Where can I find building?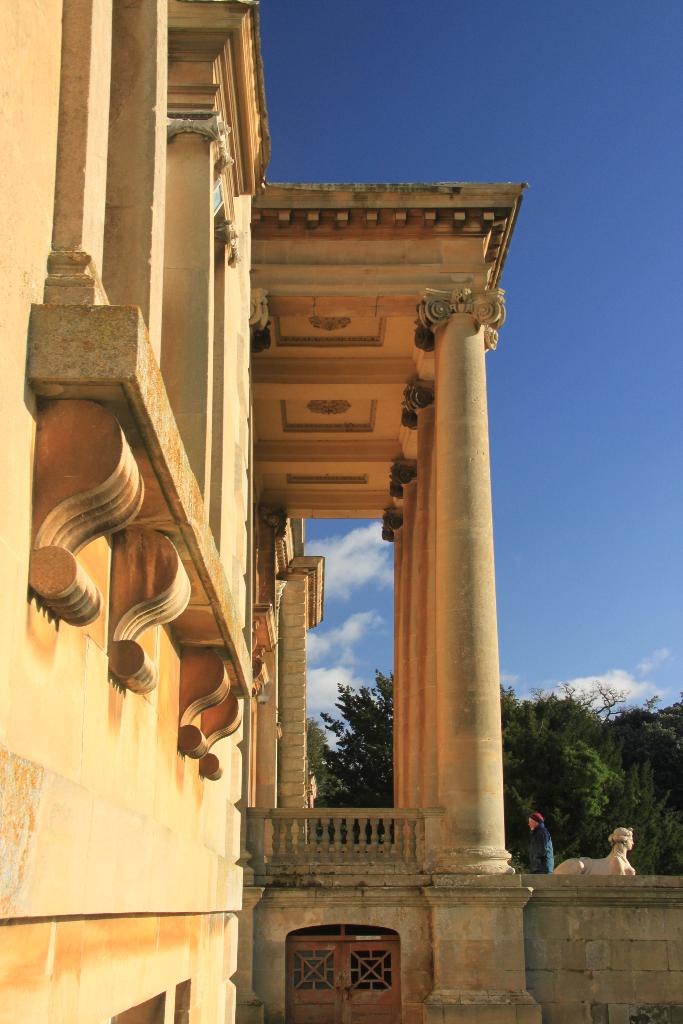
You can find it at [0, 0, 530, 1023].
